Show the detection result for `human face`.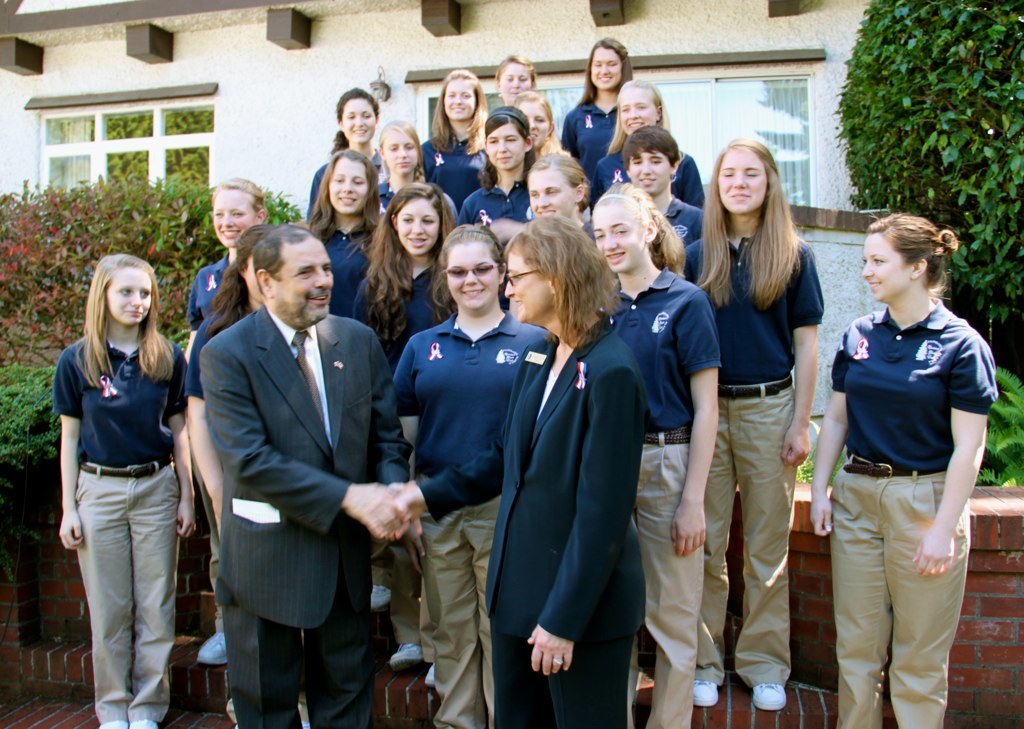
(left=619, top=93, right=659, bottom=134).
